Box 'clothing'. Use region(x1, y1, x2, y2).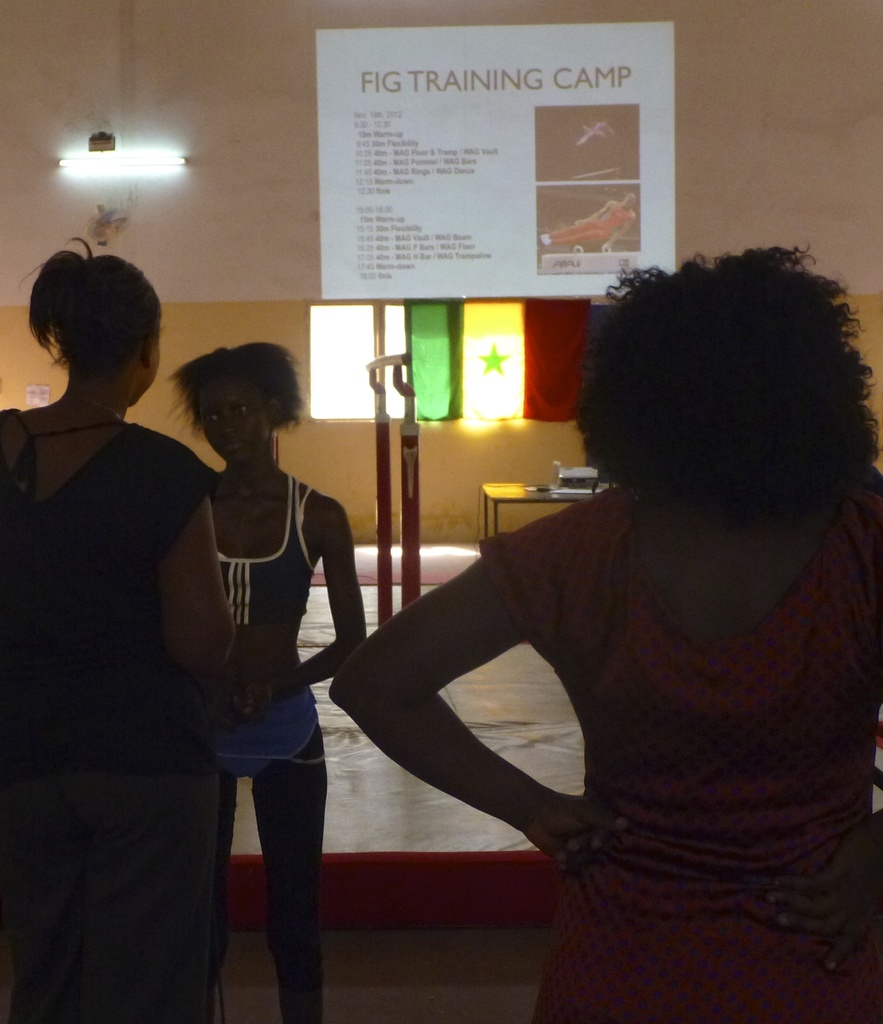
region(0, 410, 227, 1023).
